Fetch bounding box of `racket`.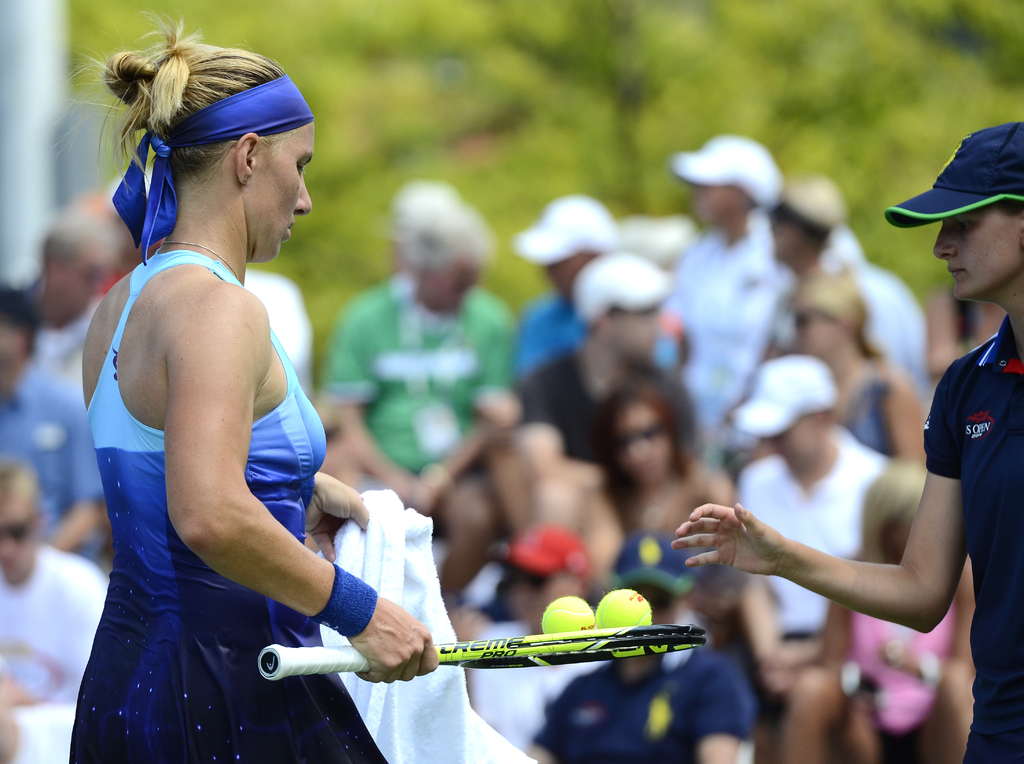
Bbox: (257, 626, 703, 682).
